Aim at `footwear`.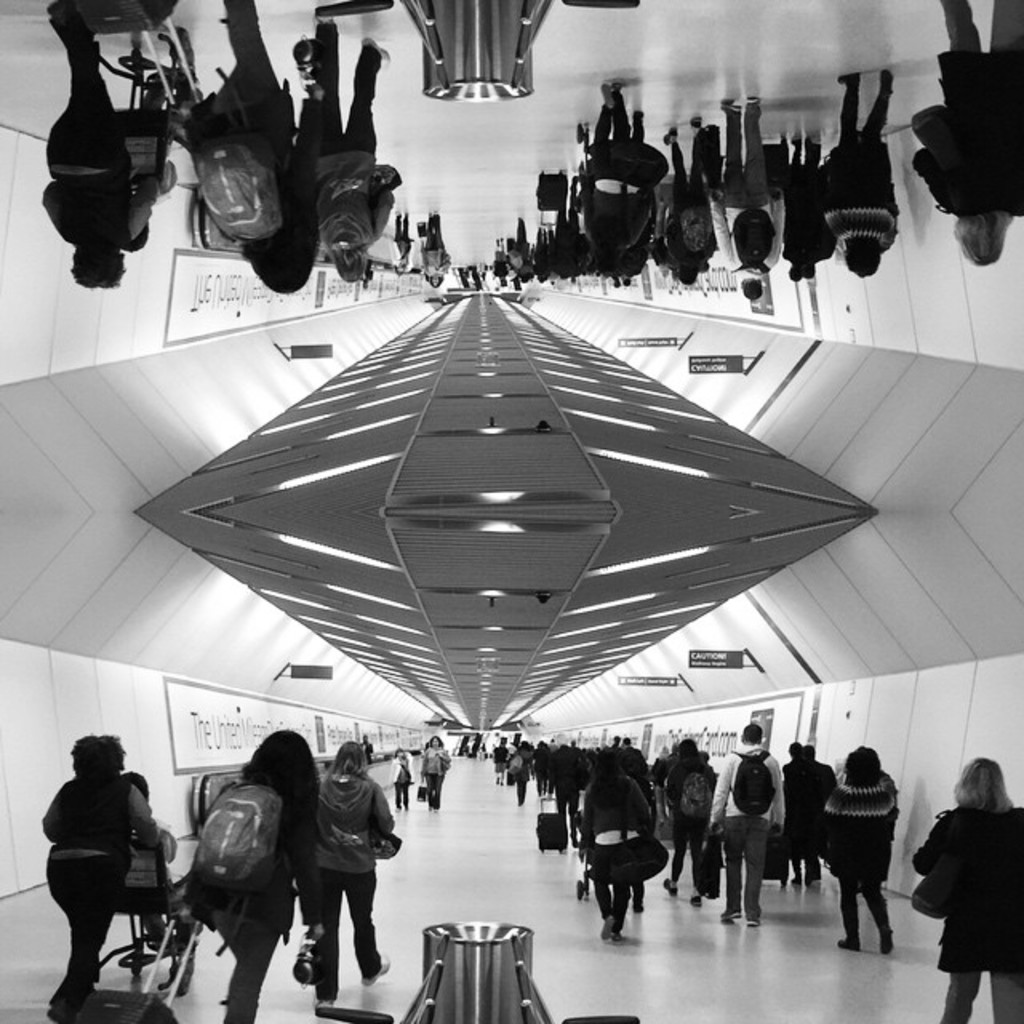
Aimed at rect(598, 910, 616, 939).
